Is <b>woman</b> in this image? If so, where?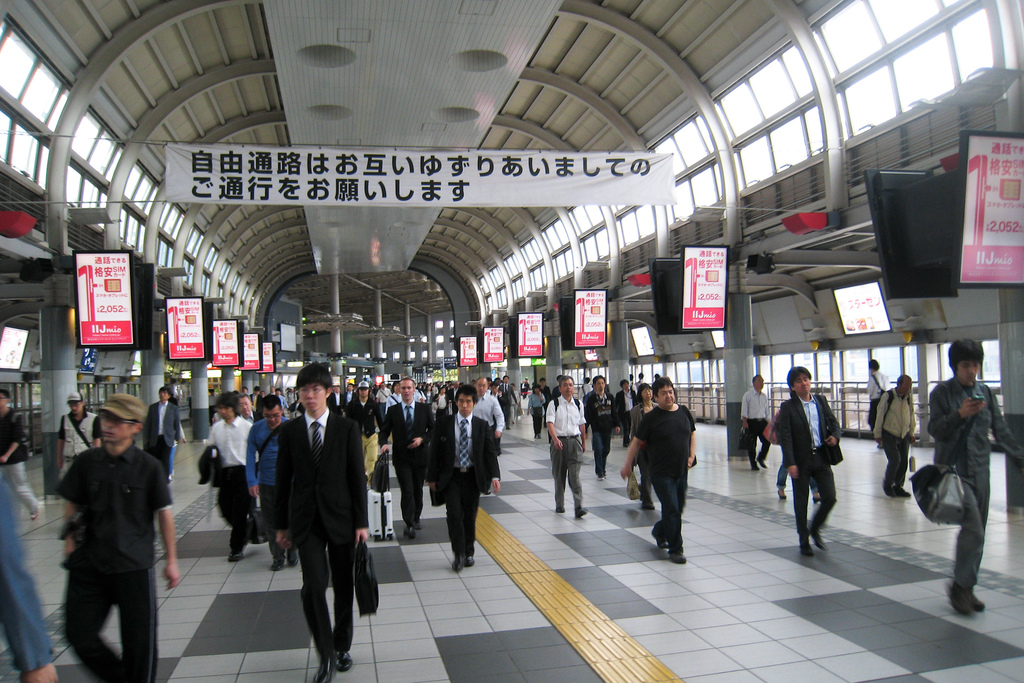
Yes, at {"left": 629, "top": 382, "right": 659, "bottom": 515}.
